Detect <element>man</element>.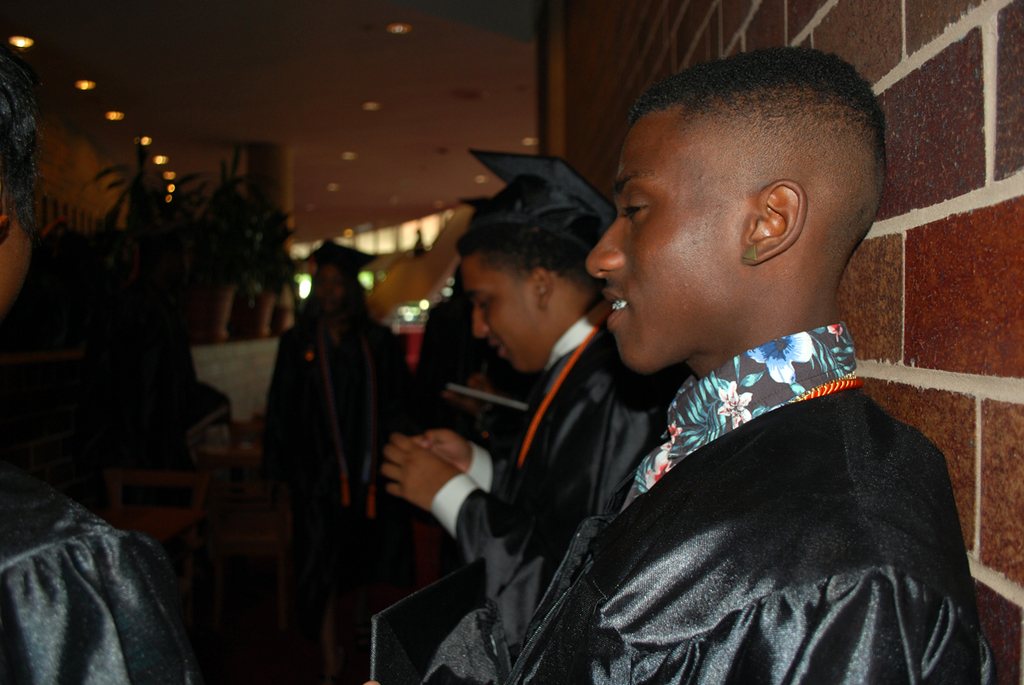
Detected at pyautogui.locateOnScreen(497, 52, 989, 684).
